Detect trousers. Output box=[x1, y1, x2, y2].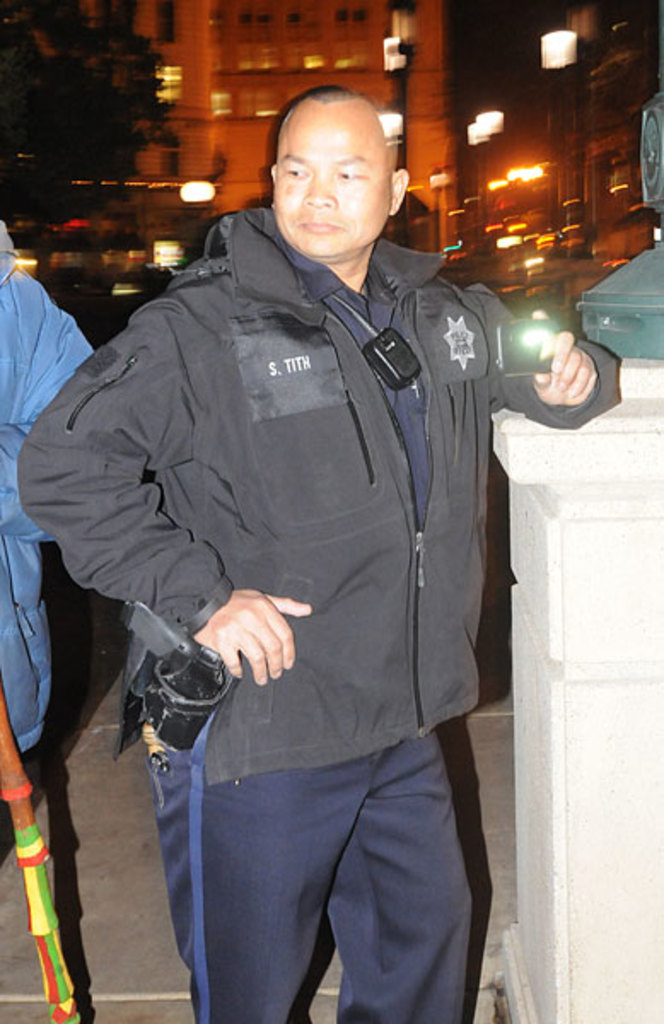
box=[145, 708, 476, 1007].
